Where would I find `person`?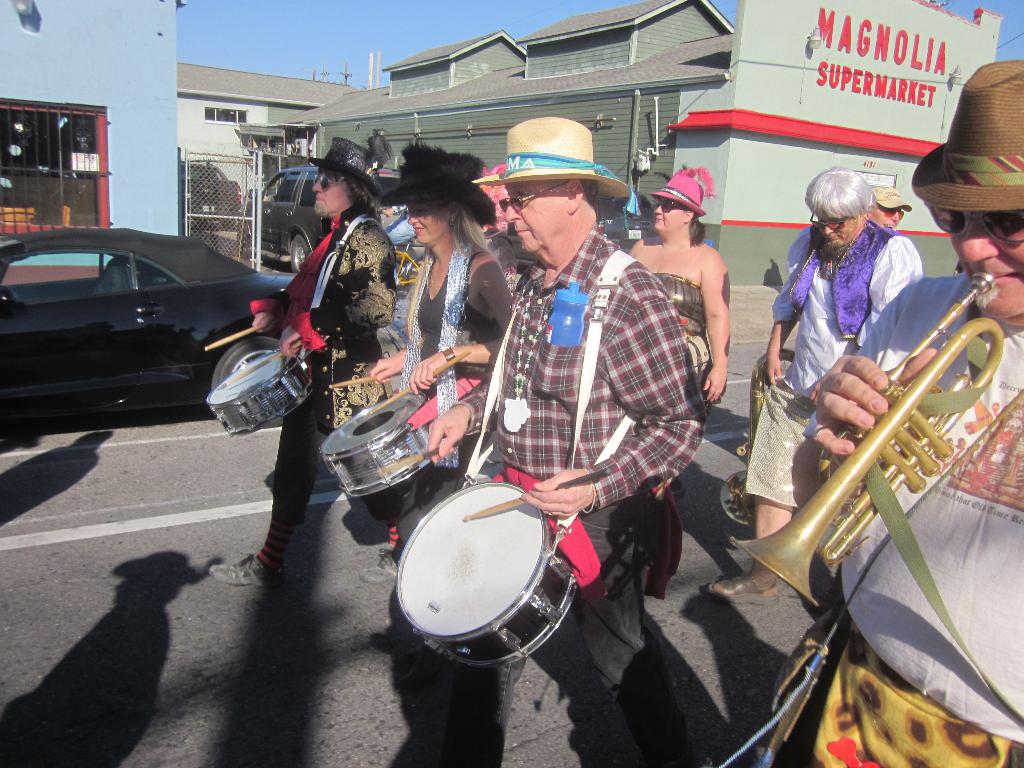
At l=427, t=114, r=714, b=767.
